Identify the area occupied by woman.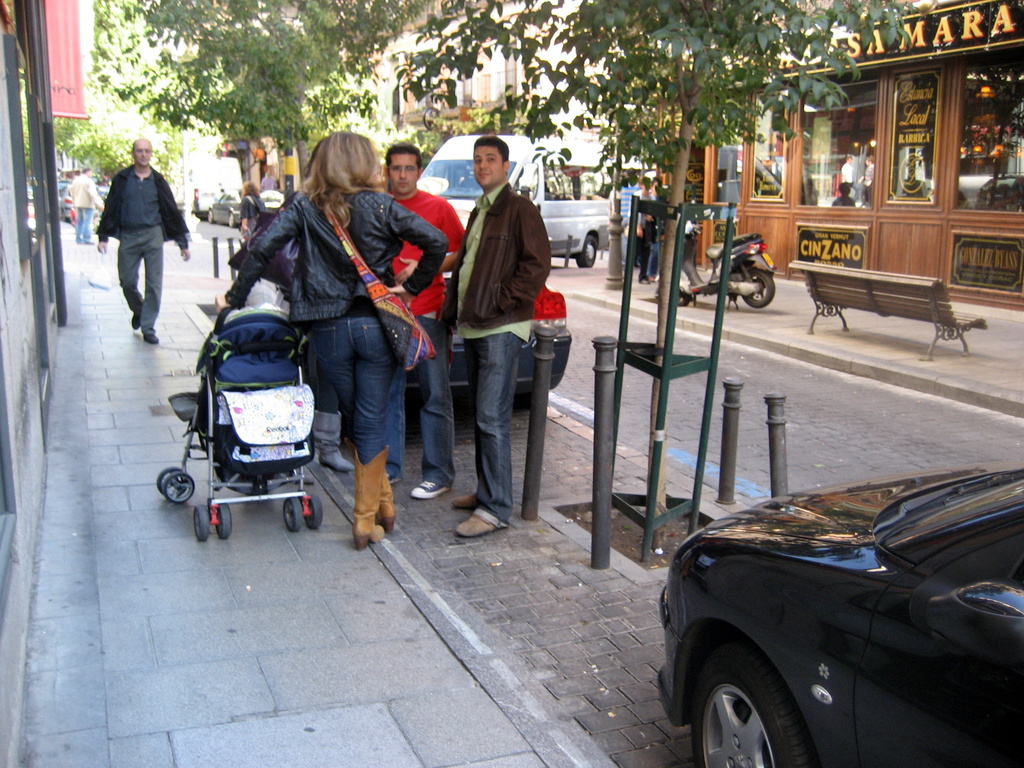
Area: Rect(230, 134, 434, 552).
